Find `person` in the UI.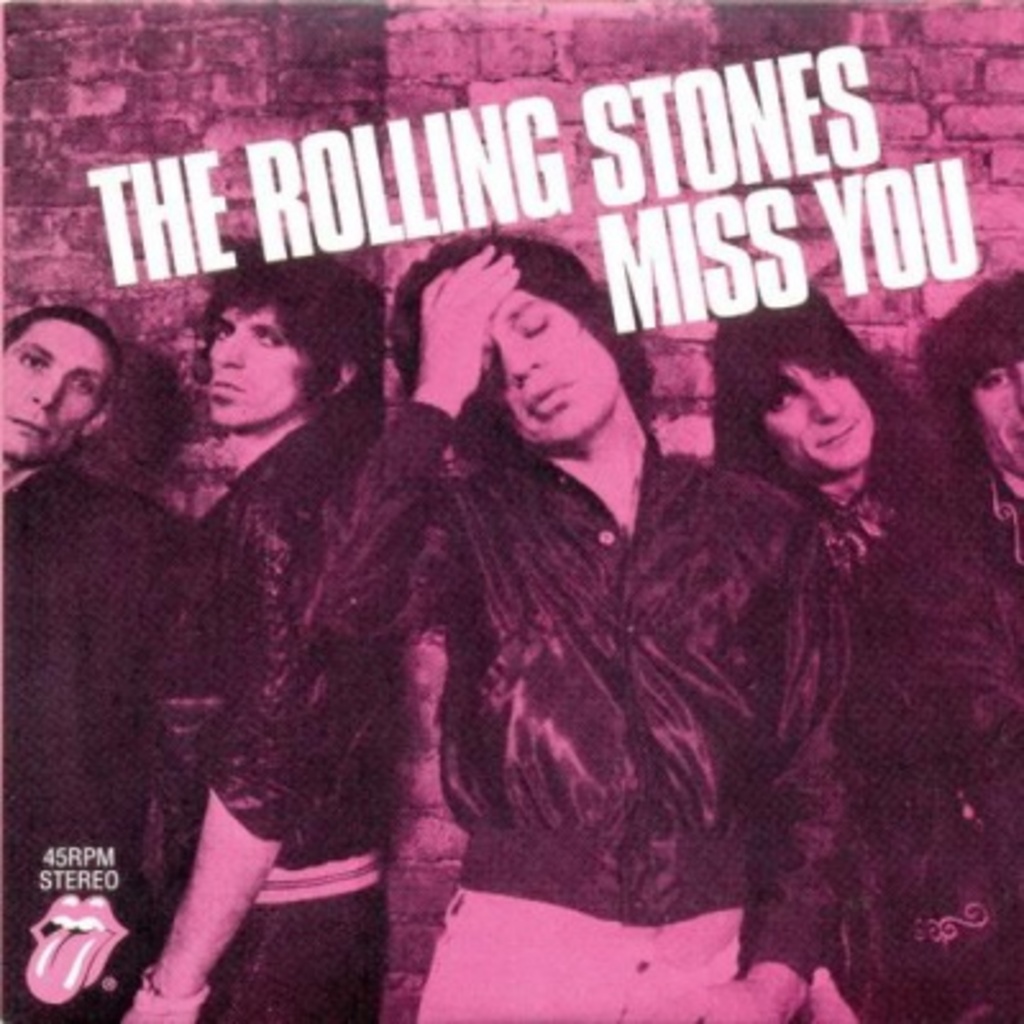
UI element at Rect(0, 294, 192, 1021).
